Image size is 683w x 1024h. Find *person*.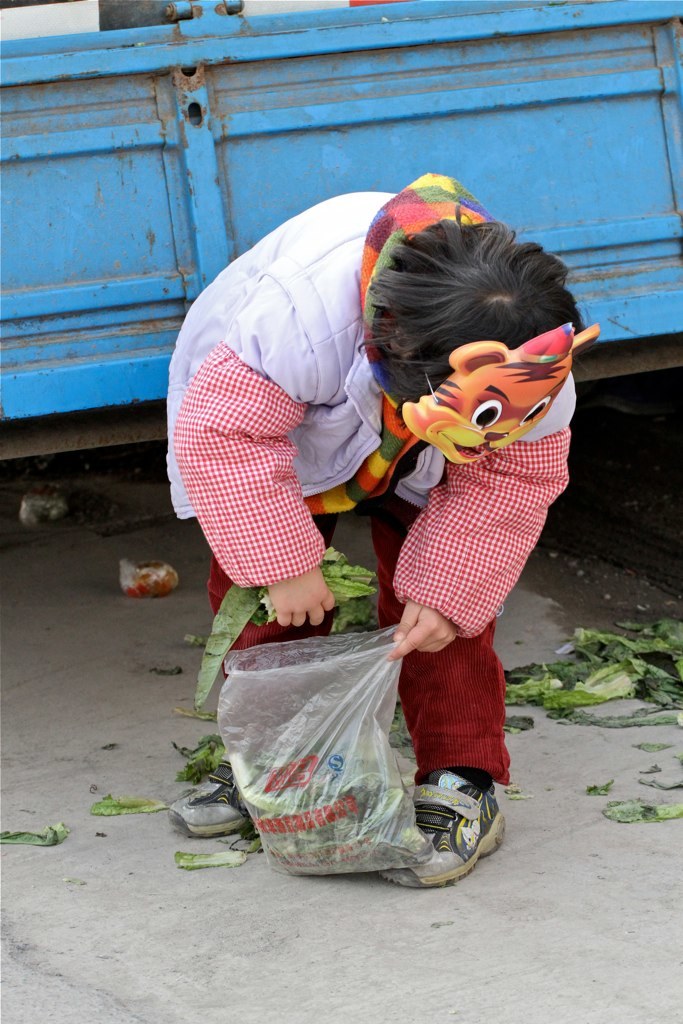
{"x1": 159, "y1": 172, "x2": 578, "y2": 893}.
